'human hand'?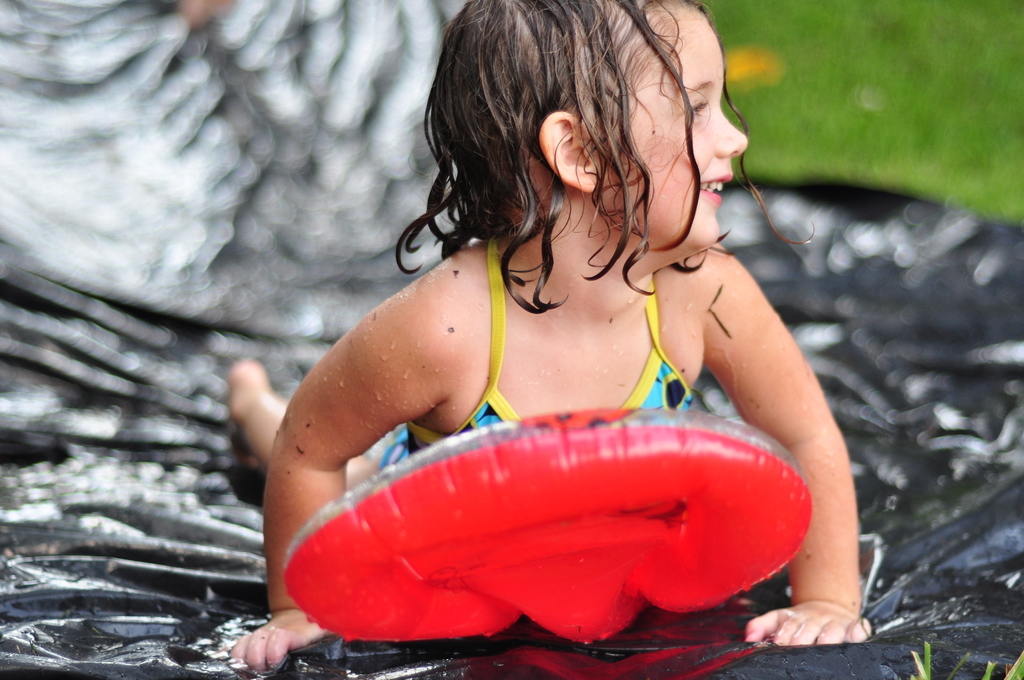
box=[237, 598, 318, 672]
